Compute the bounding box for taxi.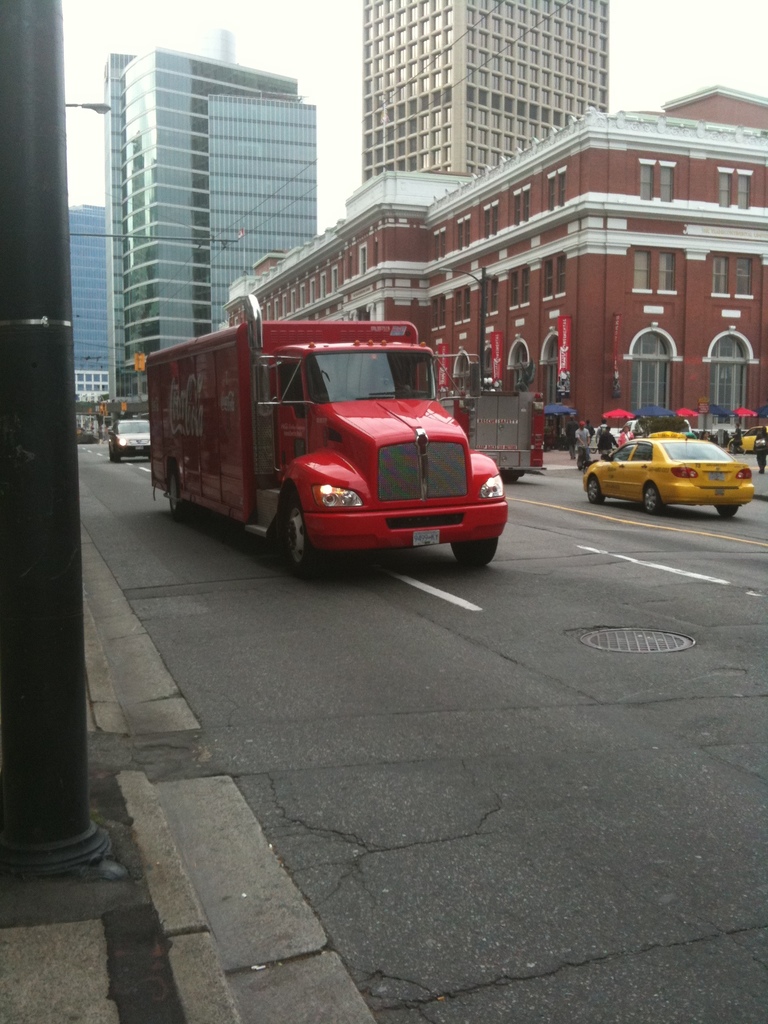
[x1=581, y1=400, x2=748, y2=503].
